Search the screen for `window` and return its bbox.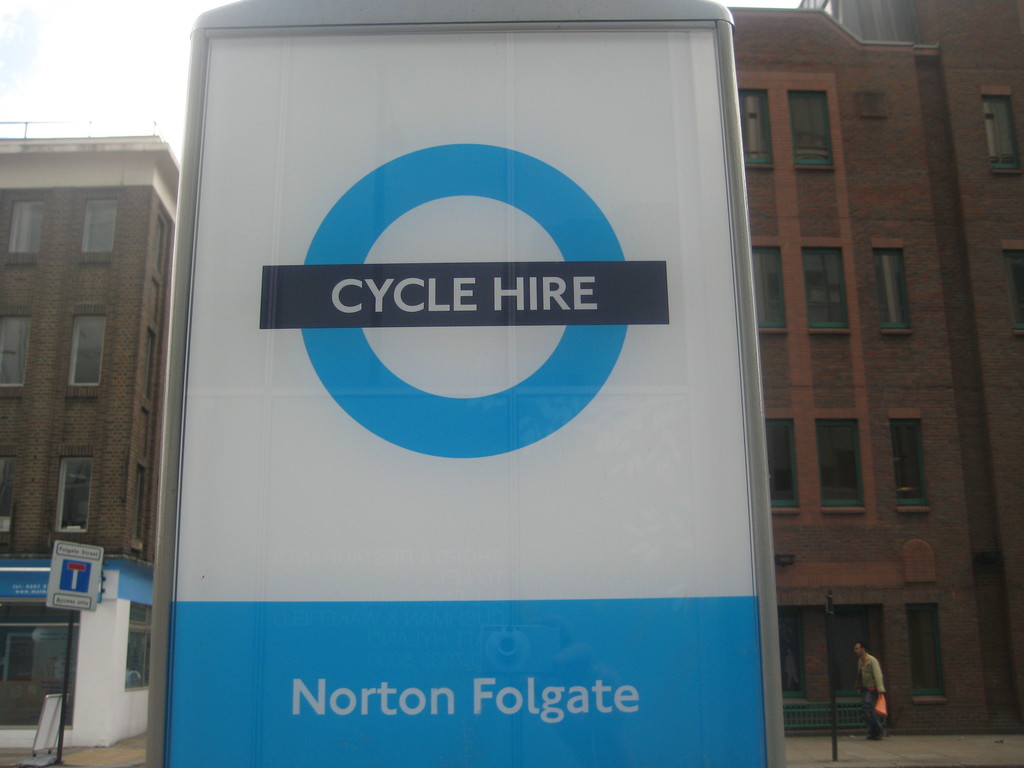
Found: left=138, top=328, right=164, bottom=397.
